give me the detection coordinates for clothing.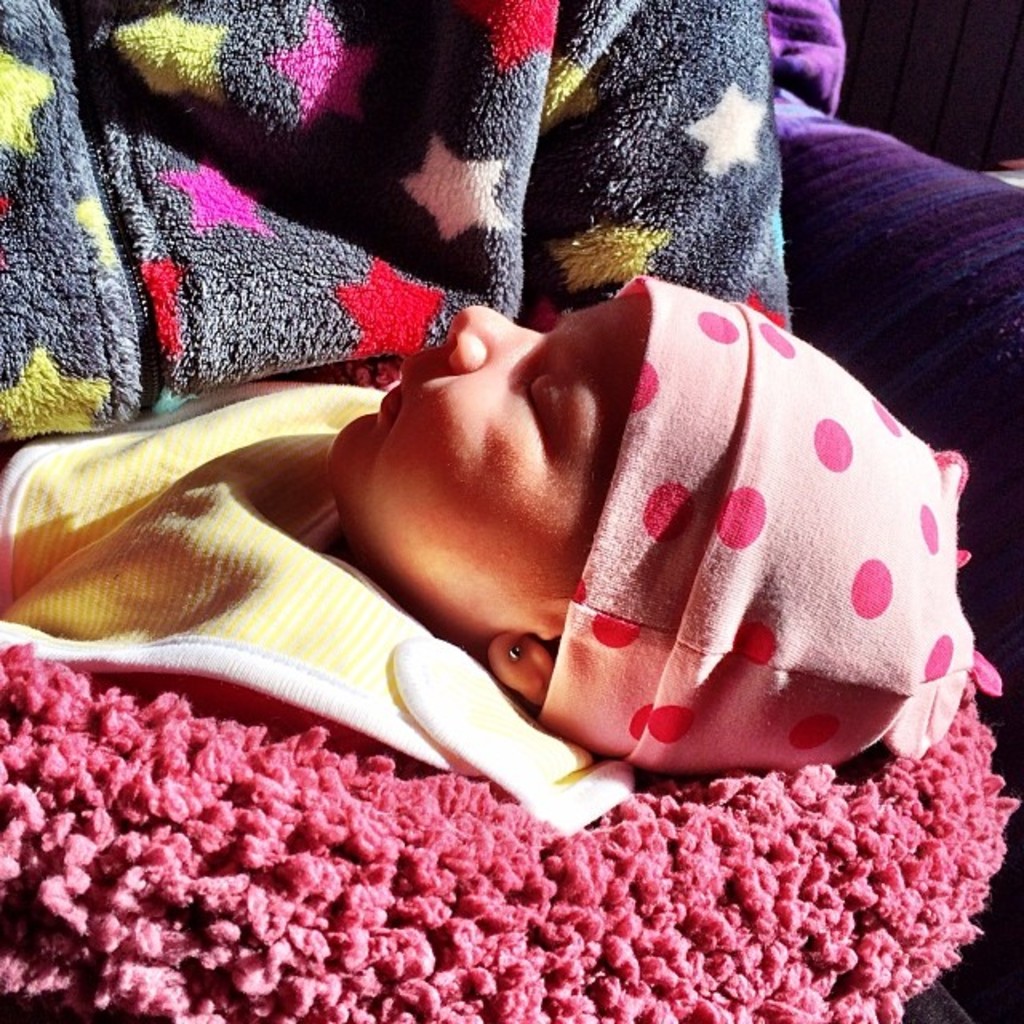
(522,262,1022,766).
